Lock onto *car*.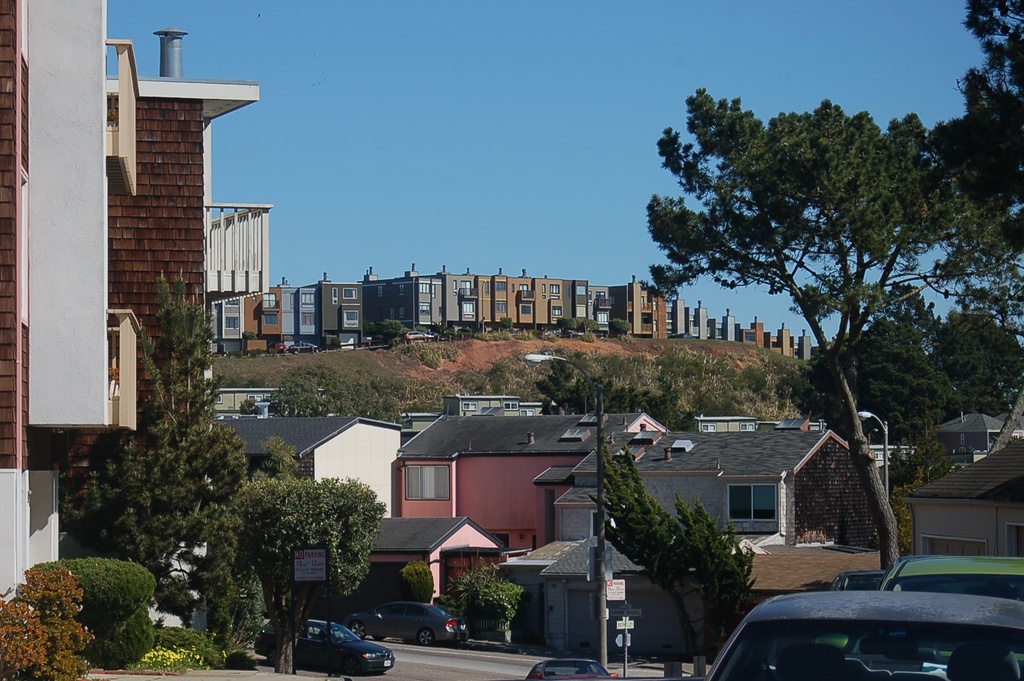
Locked: bbox(353, 598, 472, 654).
